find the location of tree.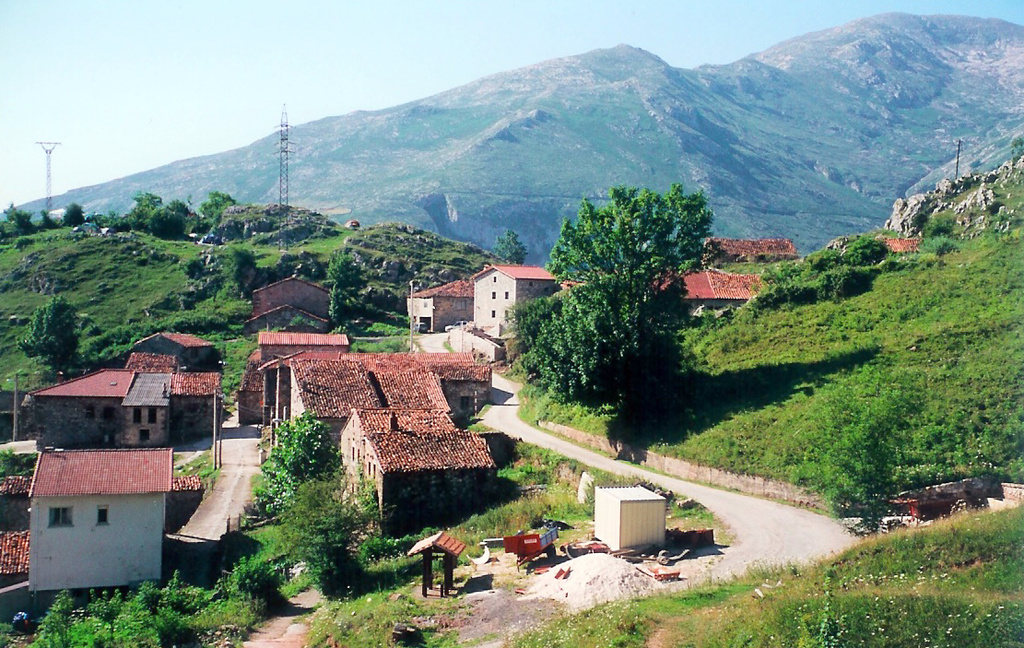
Location: [1,202,35,233].
